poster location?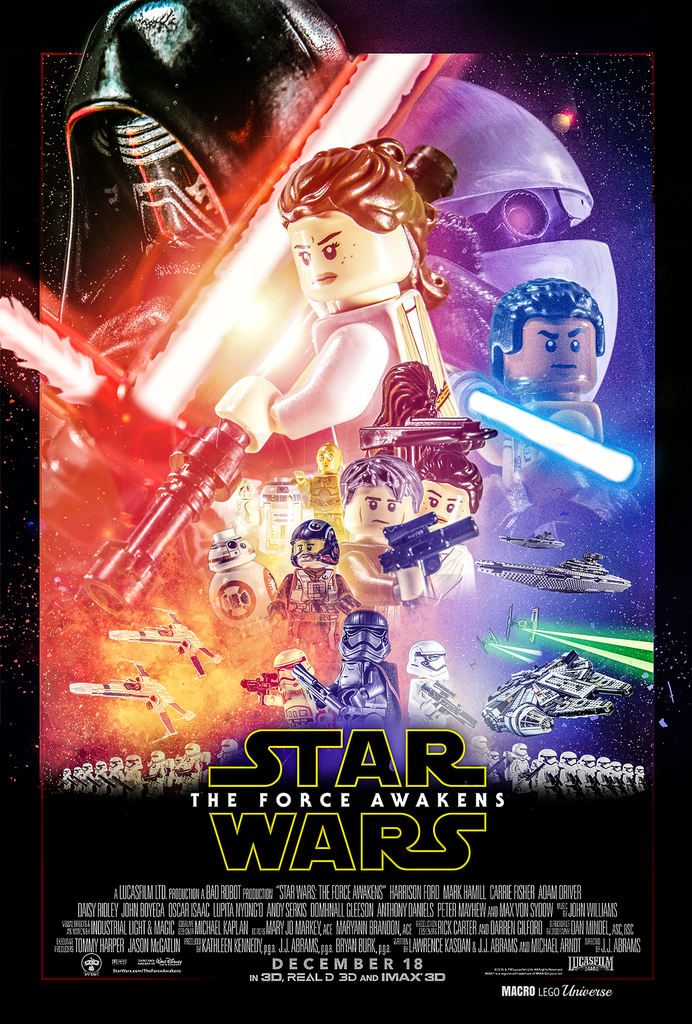
{"left": 0, "top": 0, "right": 691, "bottom": 1023}
